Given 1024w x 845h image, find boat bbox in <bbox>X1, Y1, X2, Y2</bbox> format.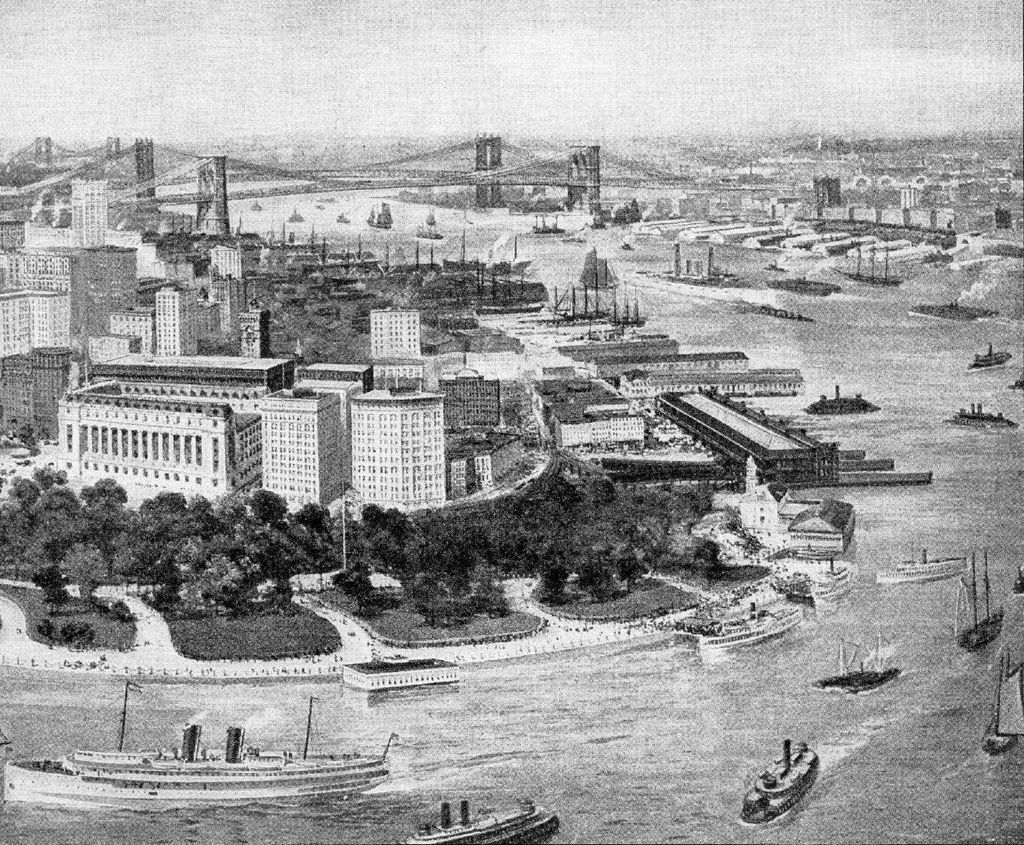
<bbox>954, 547, 1005, 651</bbox>.
